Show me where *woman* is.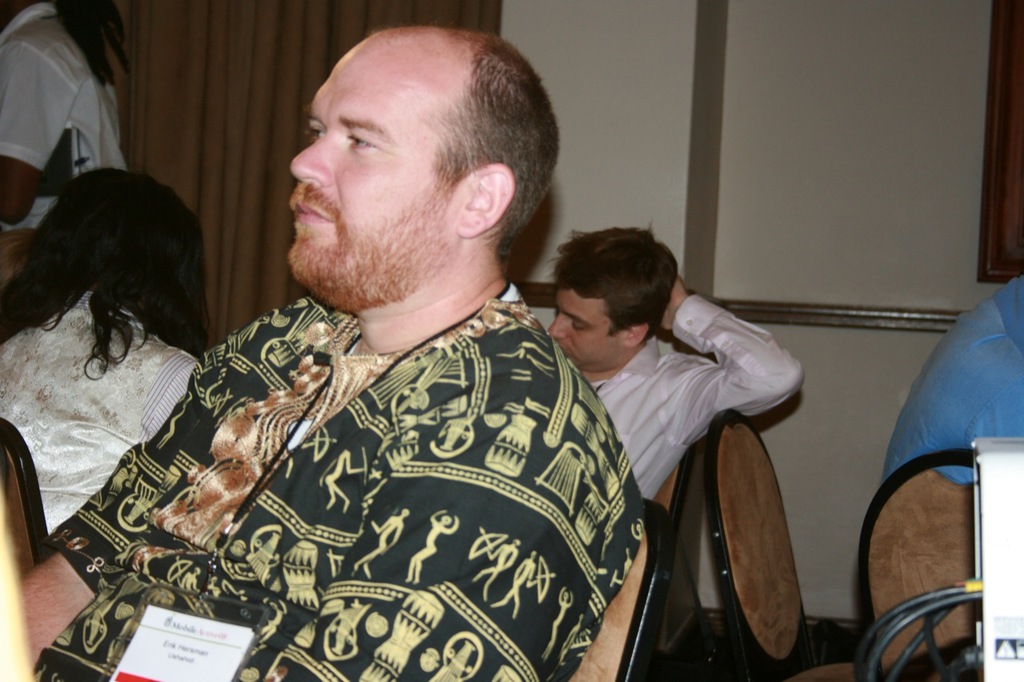
*woman* is at Rect(0, 165, 219, 524).
